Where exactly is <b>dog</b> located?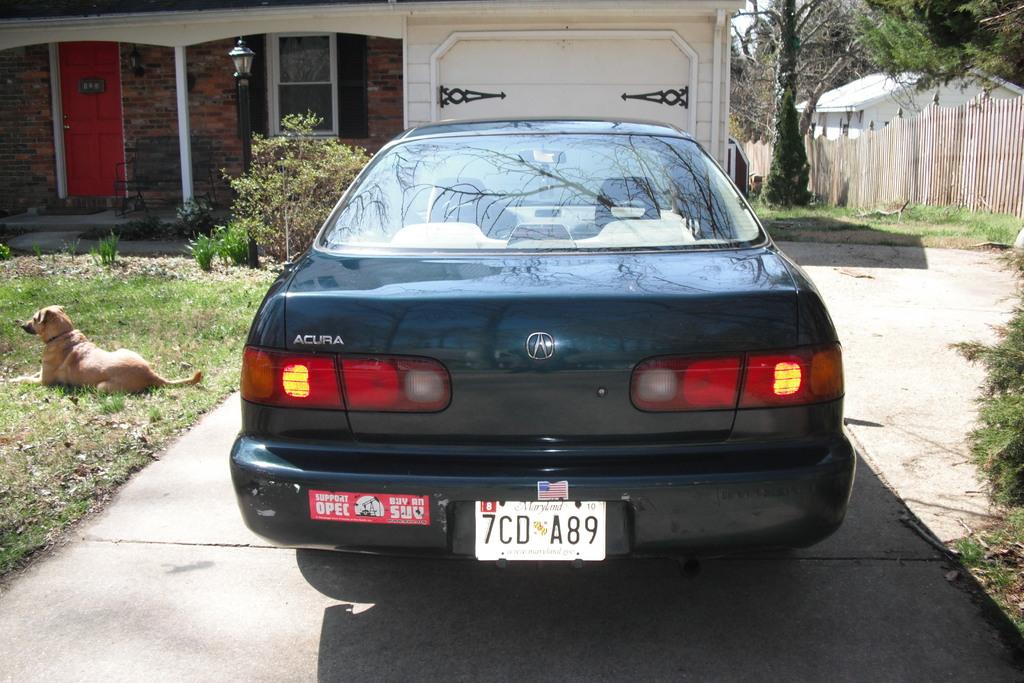
Its bounding box is bbox=(6, 303, 200, 397).
